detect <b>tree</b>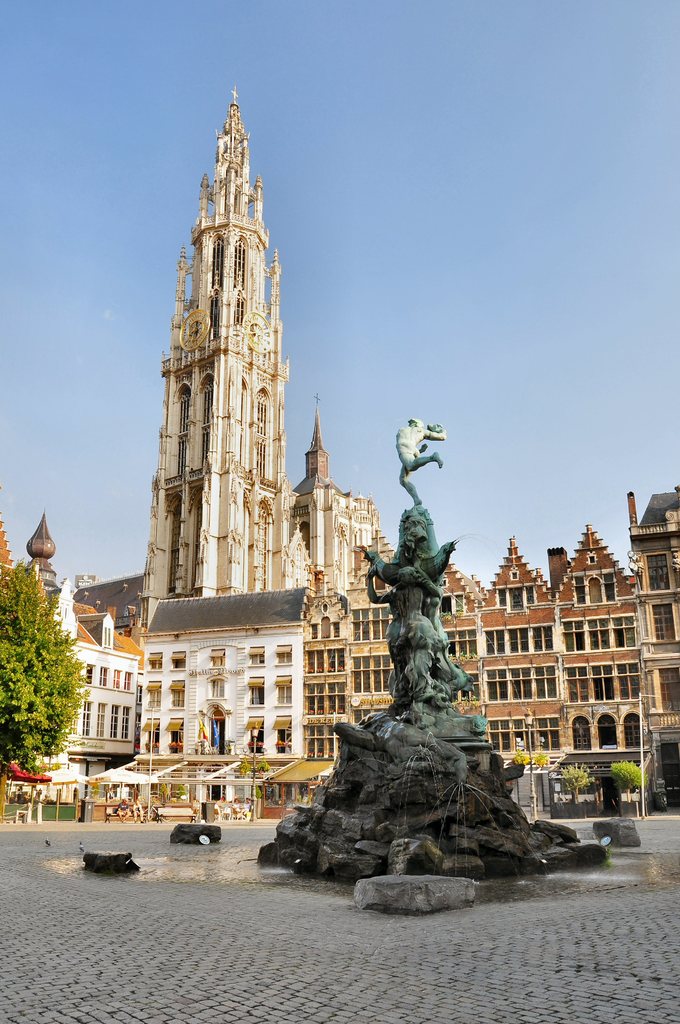
[left=560, top=769, right=592, bottom=806]
